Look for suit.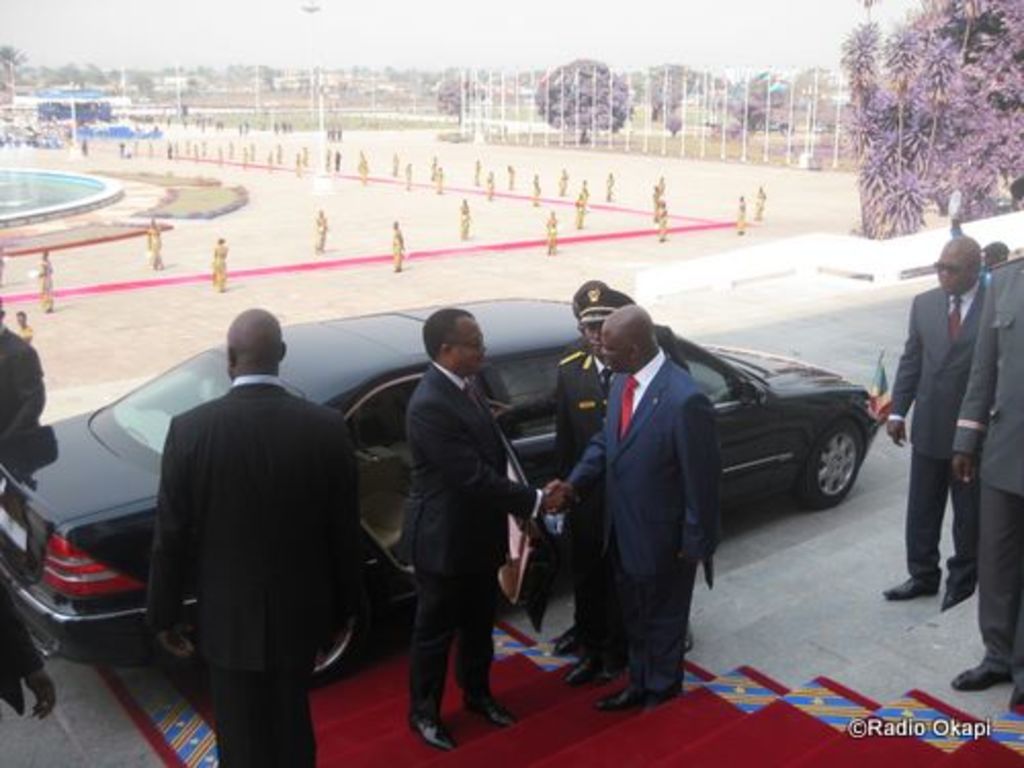
Found: (left=397, top=350, right=539, bottom=719).
